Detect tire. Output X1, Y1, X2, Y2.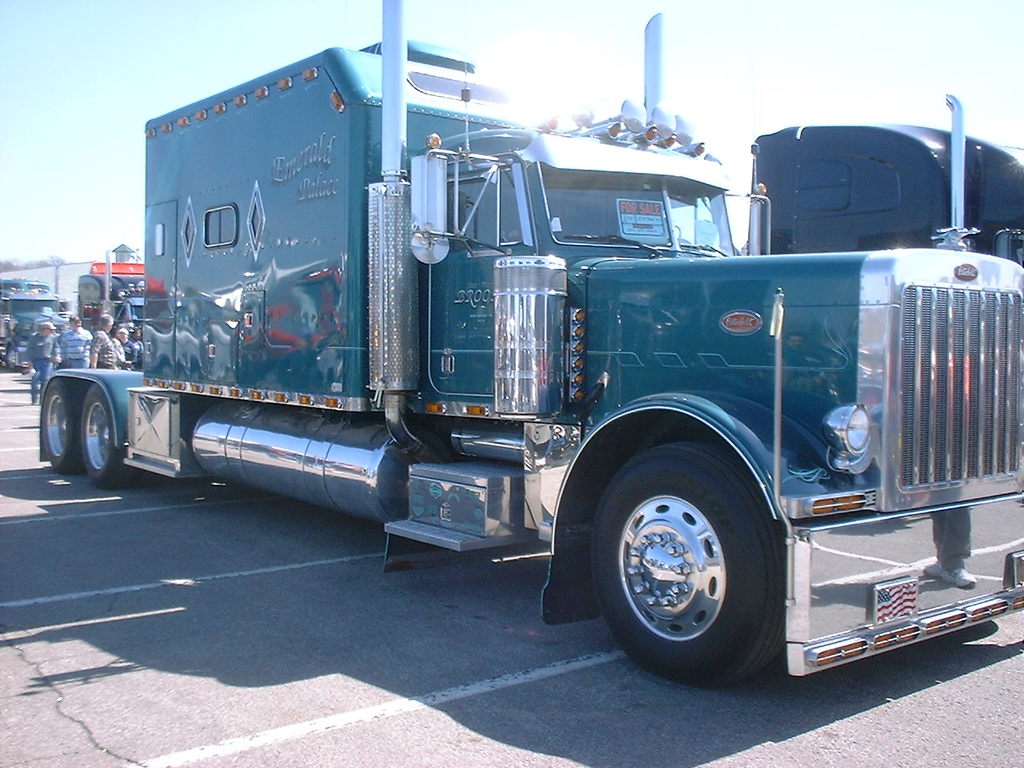
8, 345, 20, 371.
